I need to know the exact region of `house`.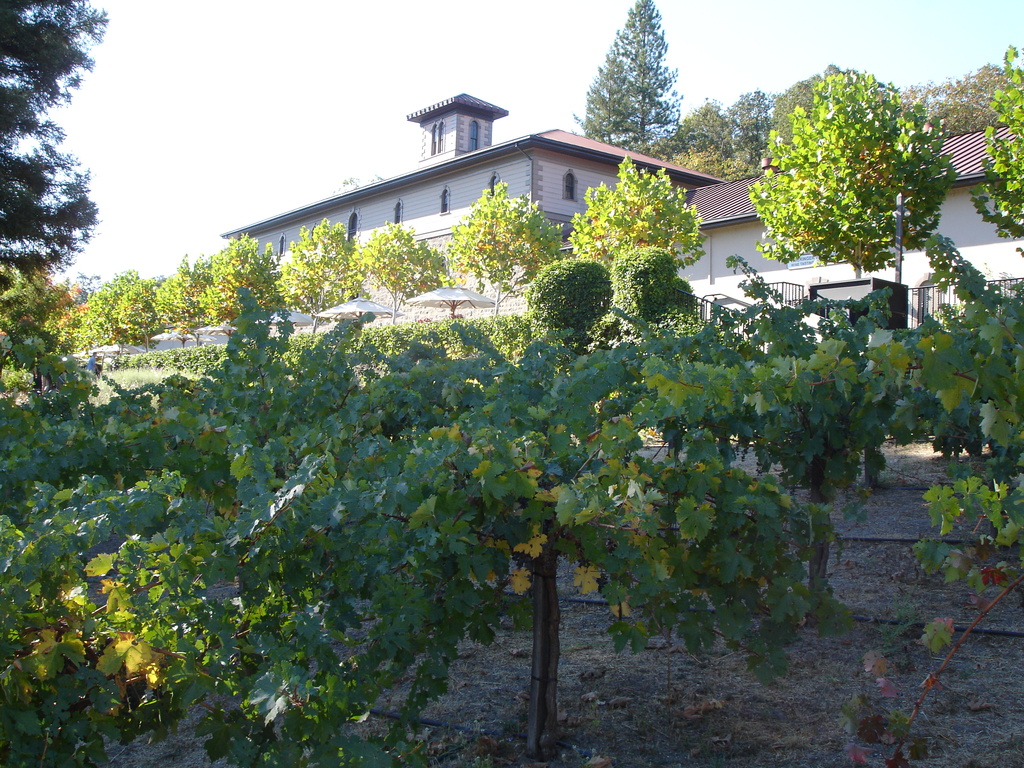
Region: x1=221 y1=80 x2=790 y2=313.
